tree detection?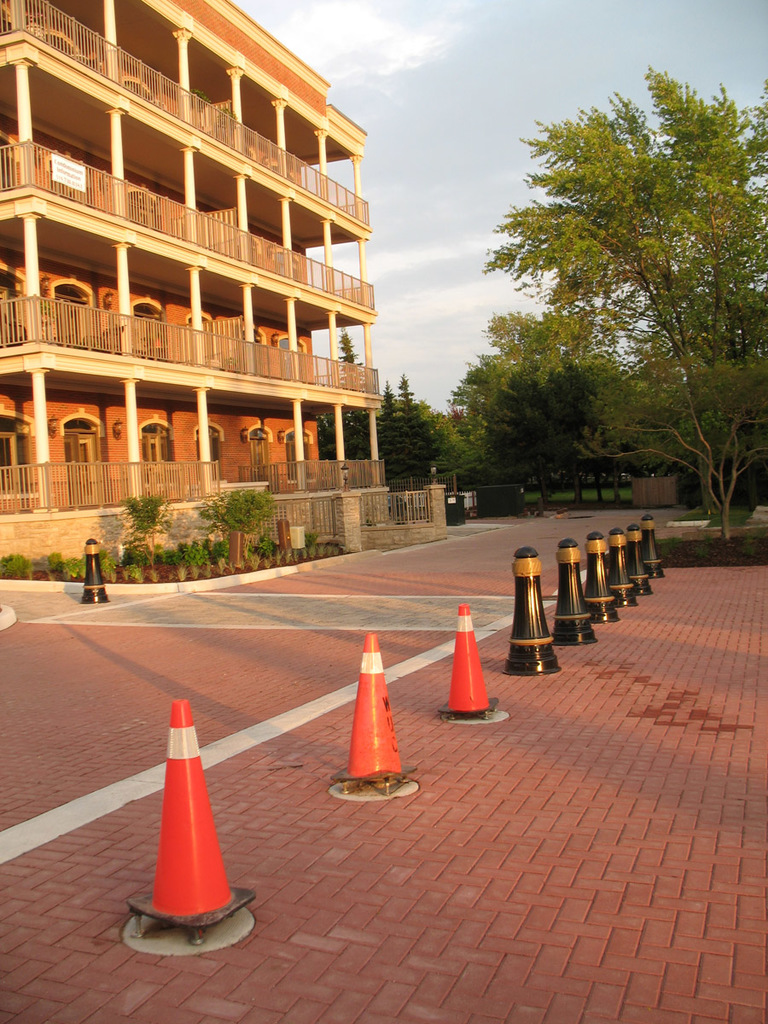
<box>483,361,562,508</box>
